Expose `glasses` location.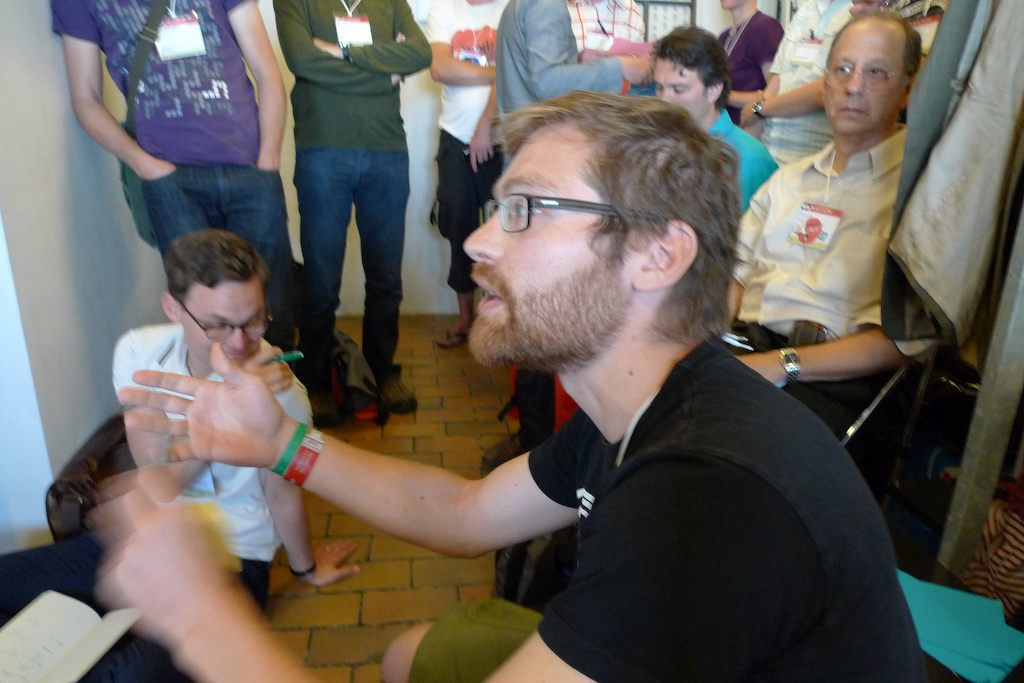
Exposed at (x1=180, y1=299, x2=276, y2=347).
